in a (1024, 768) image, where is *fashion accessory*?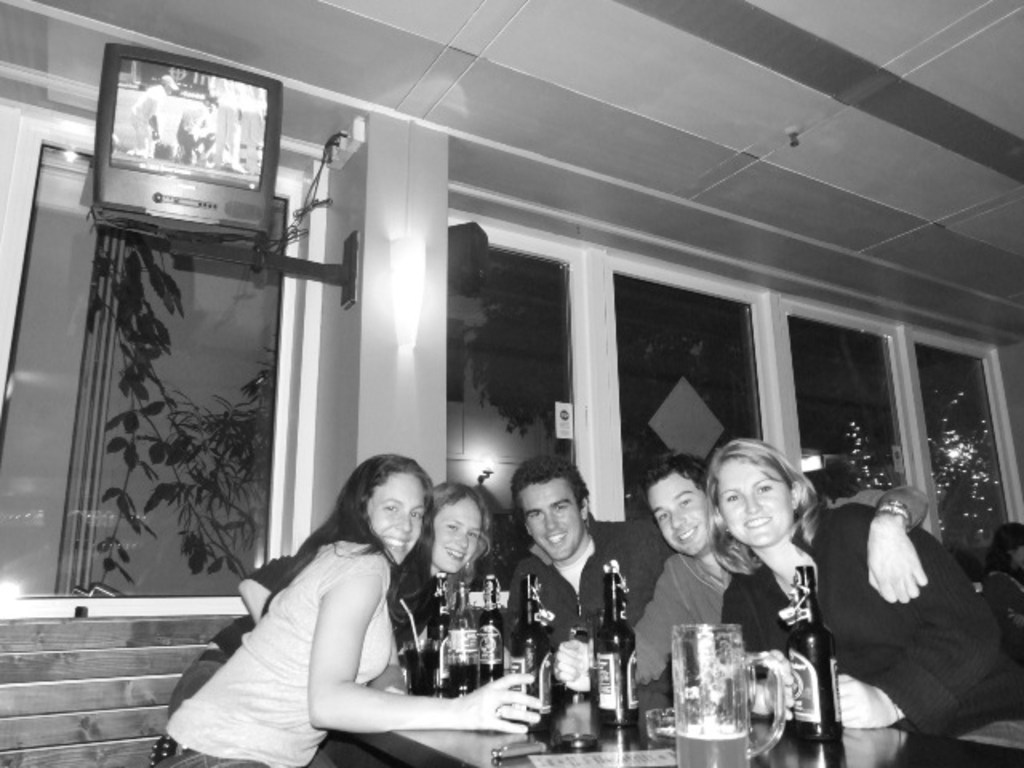
locate(878, 499, 909, 530).
